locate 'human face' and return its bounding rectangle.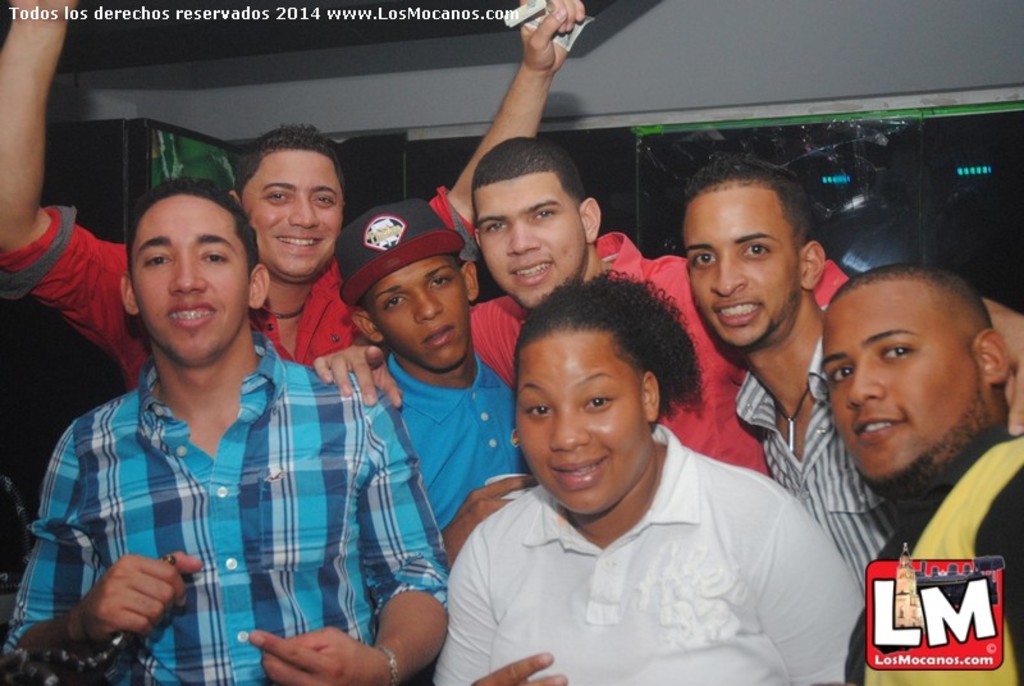
bbox=(823, 289, 977, 477).
